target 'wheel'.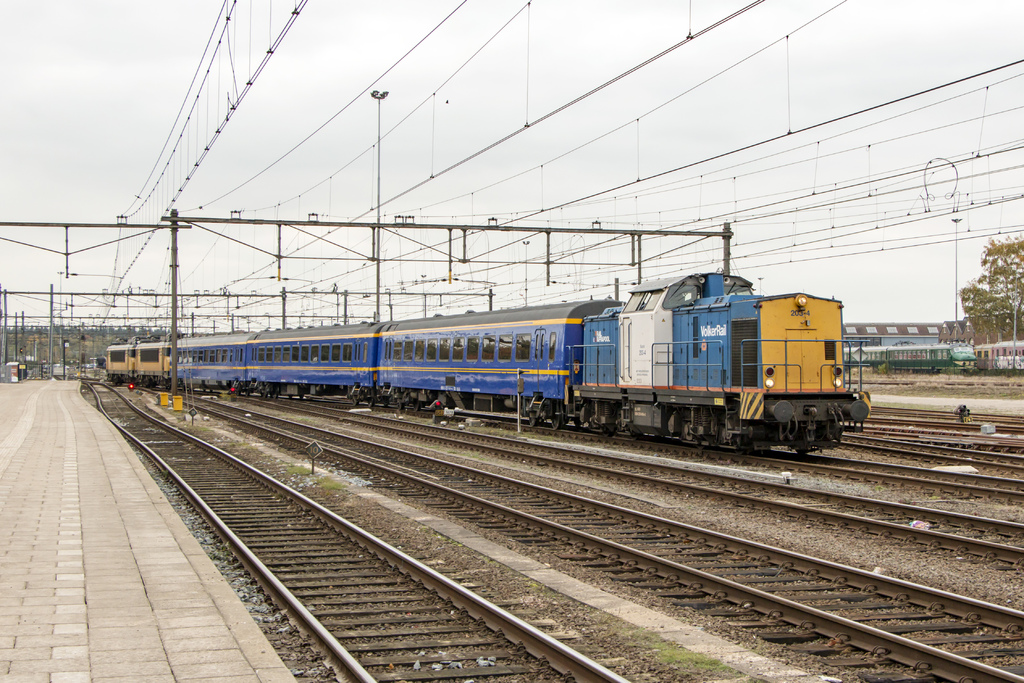
Target region: select_region(367, 397, 374, 407).
